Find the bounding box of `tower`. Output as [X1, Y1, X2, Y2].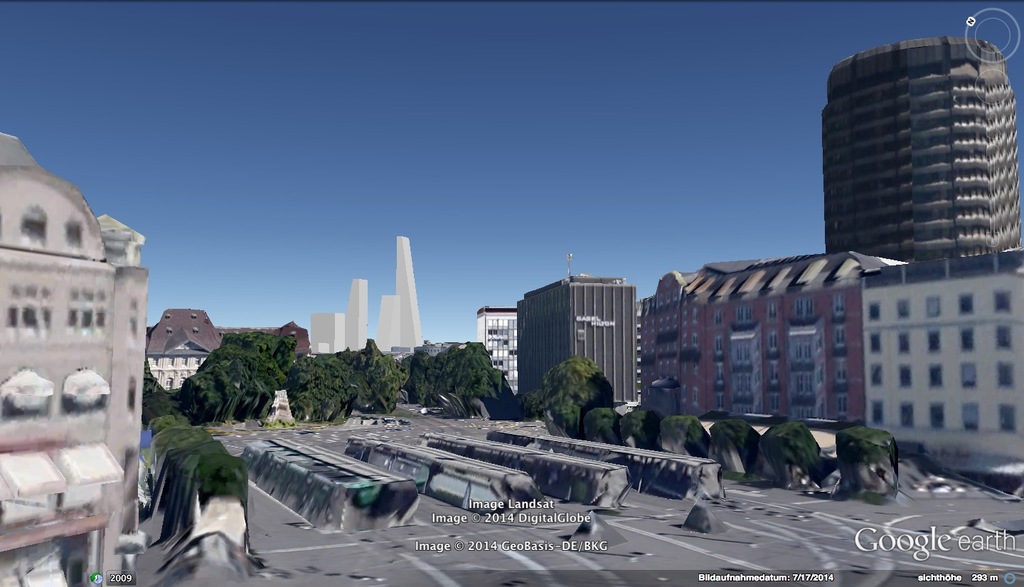
[391, 233, 431, 351].
